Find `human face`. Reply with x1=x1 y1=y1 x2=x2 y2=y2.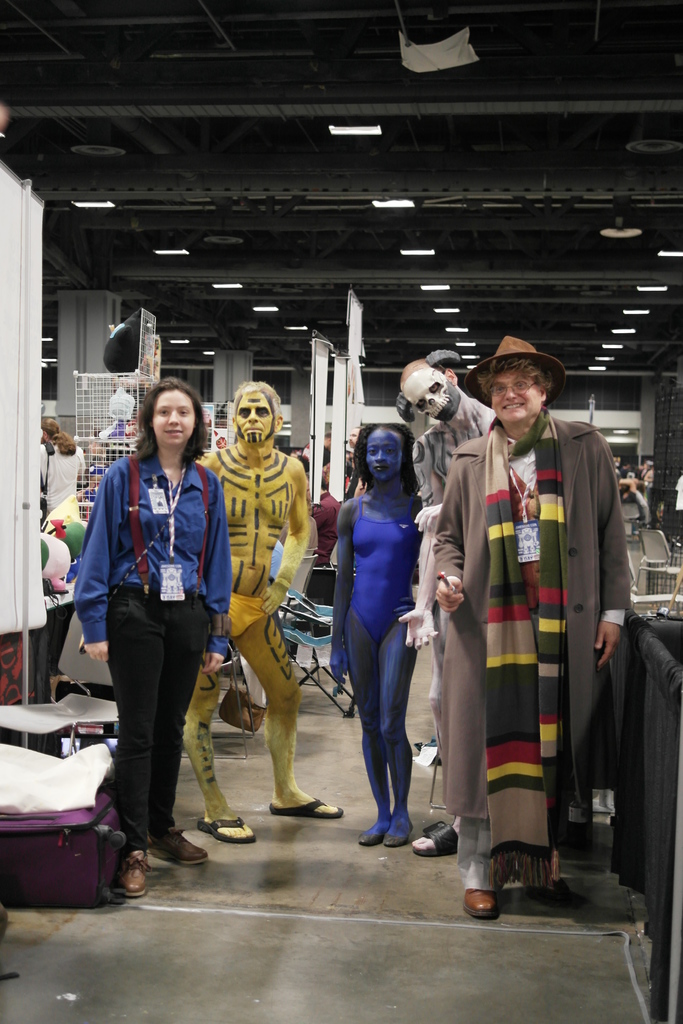
x1=365 y1=428 x2=402 y2=481.
